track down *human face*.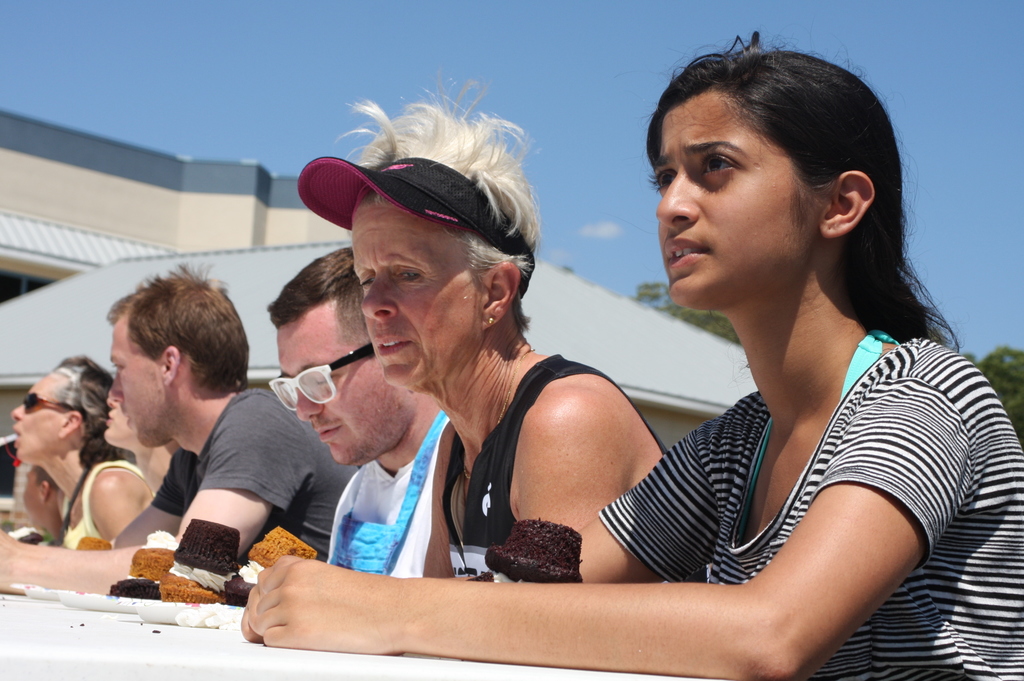
Tracked to select_region(102, 396, 133, 442).
